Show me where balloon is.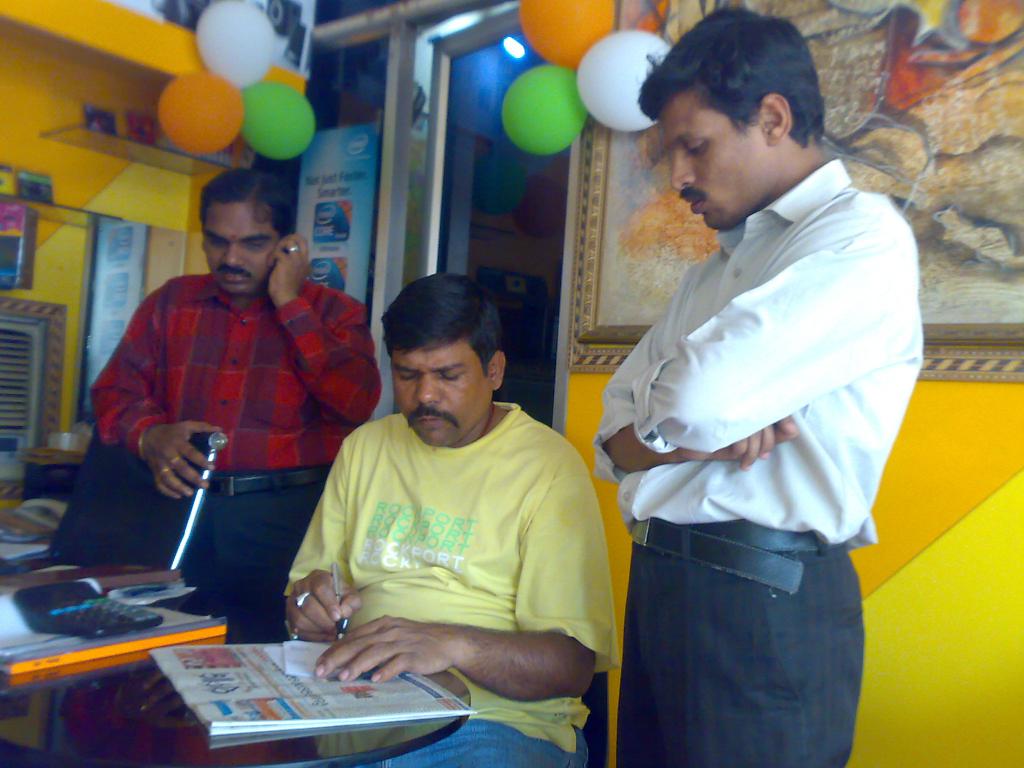
balloon is at [x1=575, y1=29, x2=671, y2=132].
